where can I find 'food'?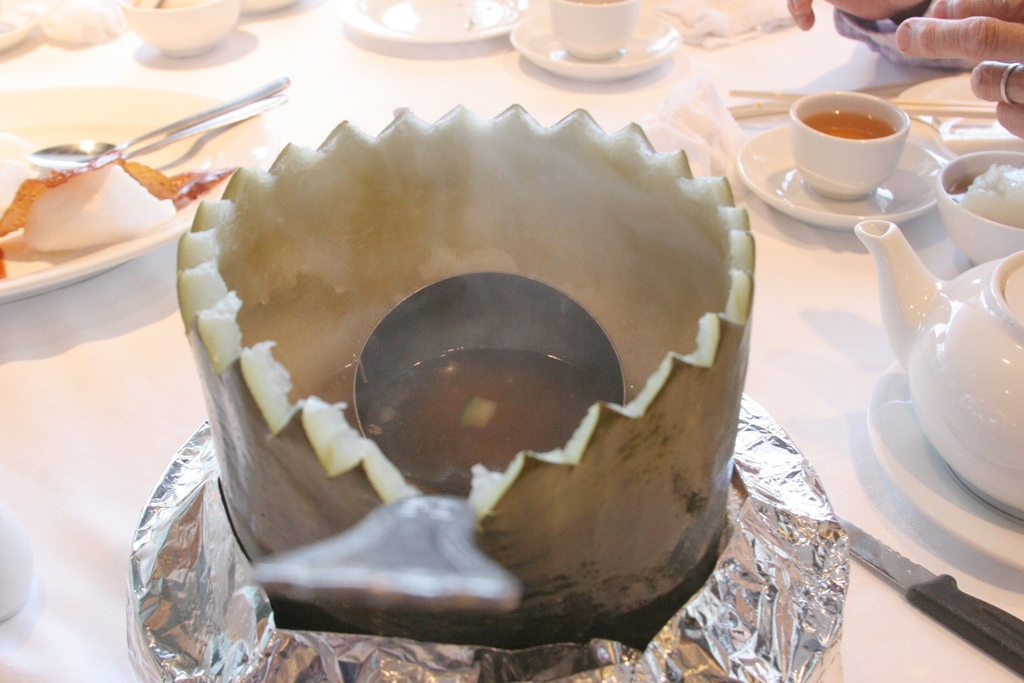
You can find it at detection(939, 148, 1023, 236).
